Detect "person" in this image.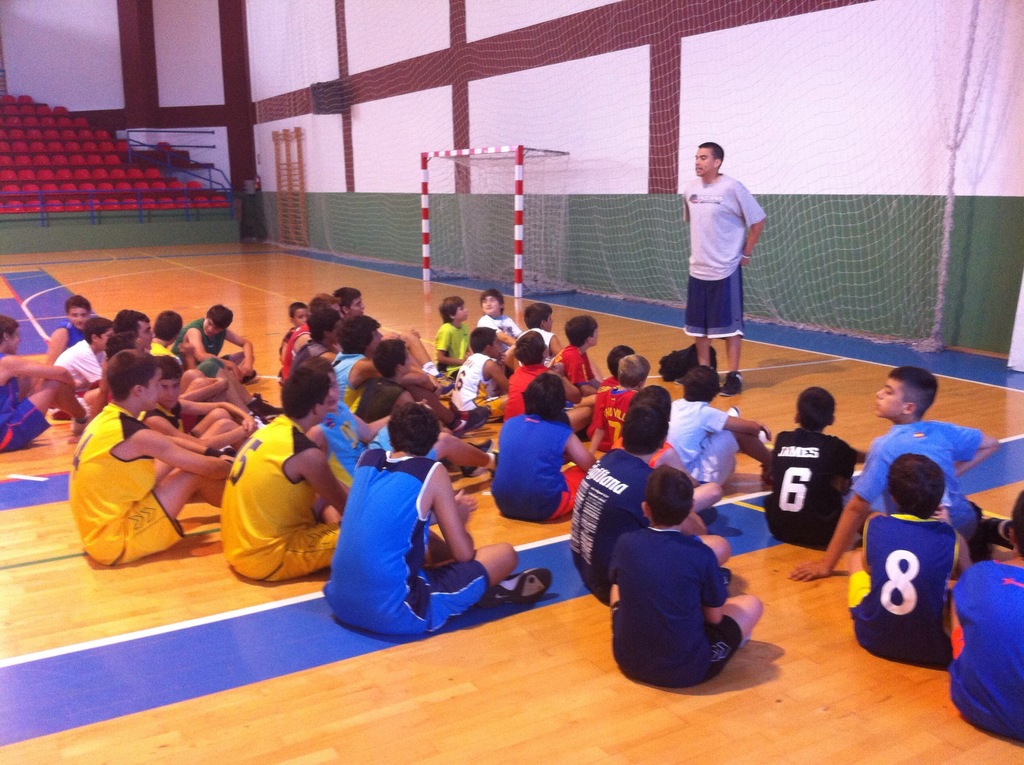
Detection: {"left": 847, "top": 455, "right": 974, "bottom": 666}.
